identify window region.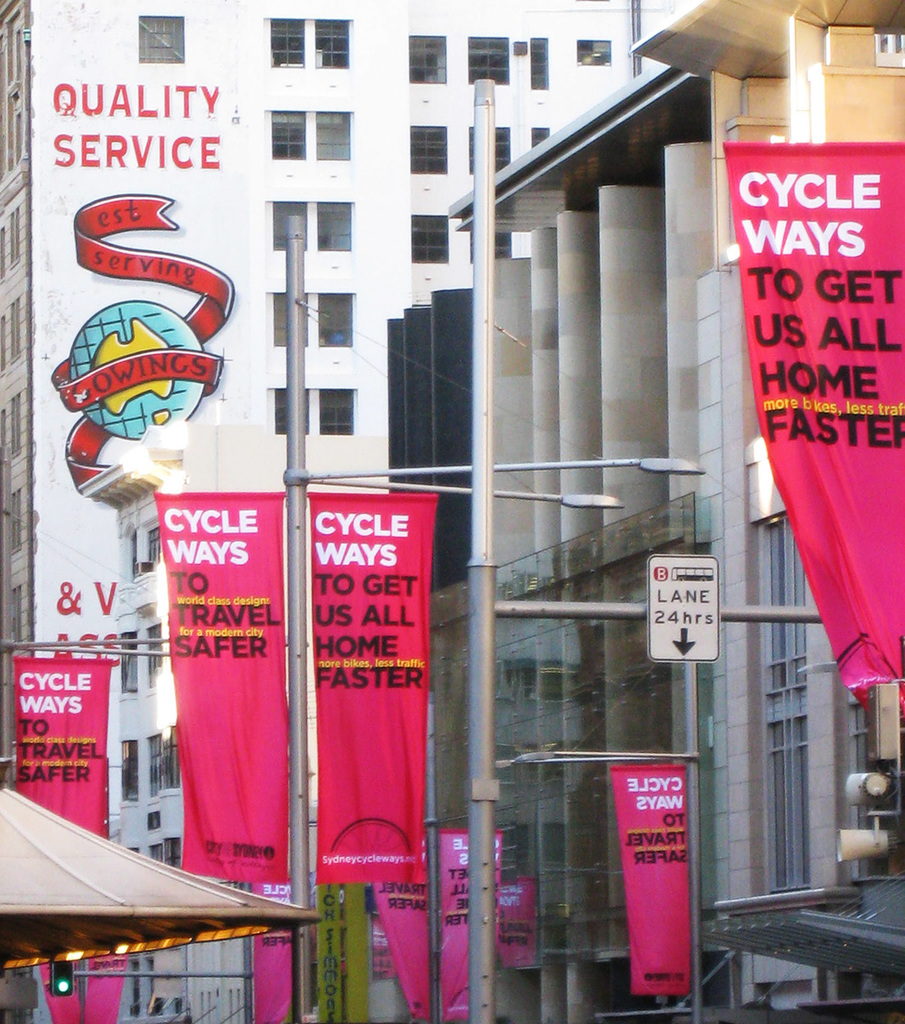
Region: BBox(5, 491, 24, 555).
